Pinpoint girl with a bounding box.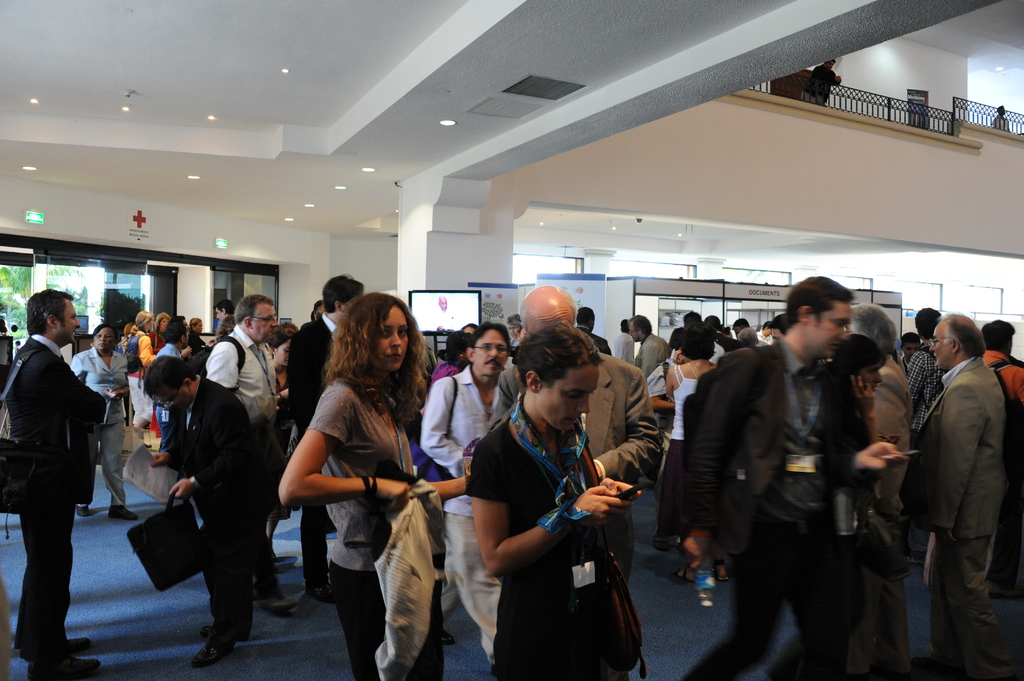
bbox(276, 292, 465, 680).
